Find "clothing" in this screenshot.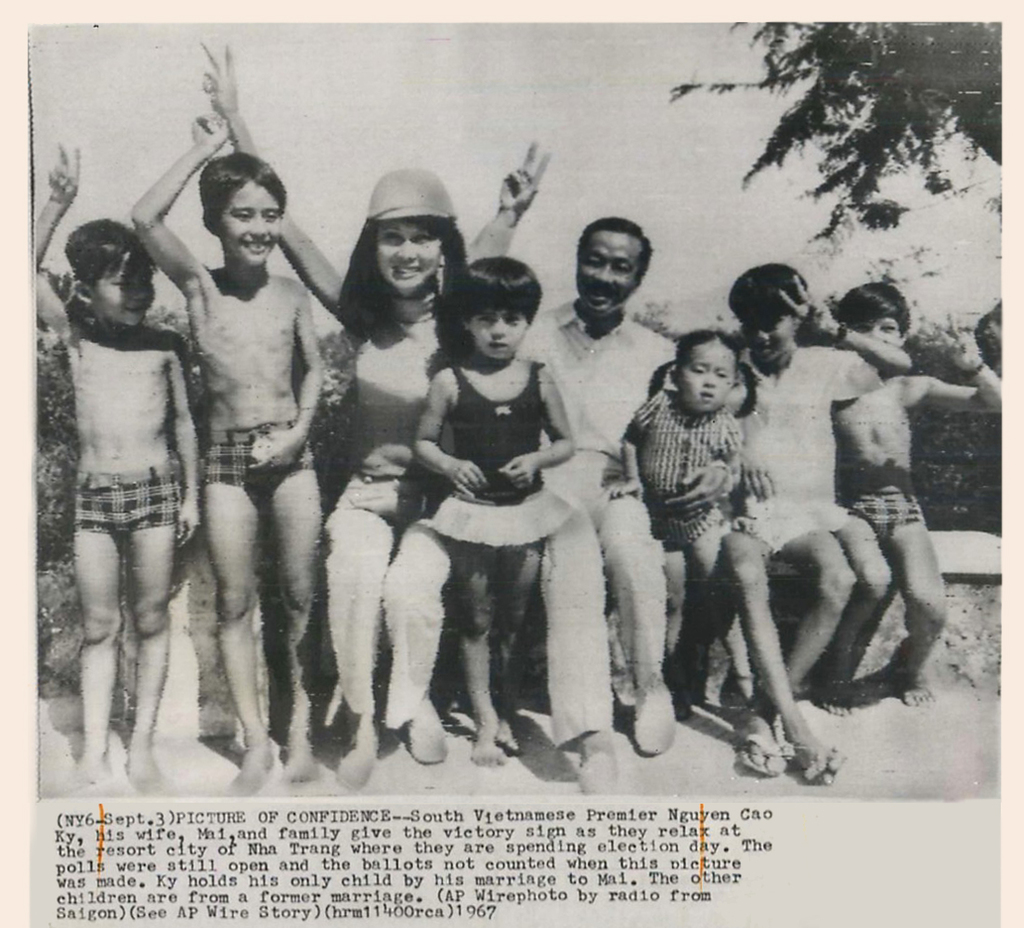
The bounding box for "clothing" is 623/378/745/571.
